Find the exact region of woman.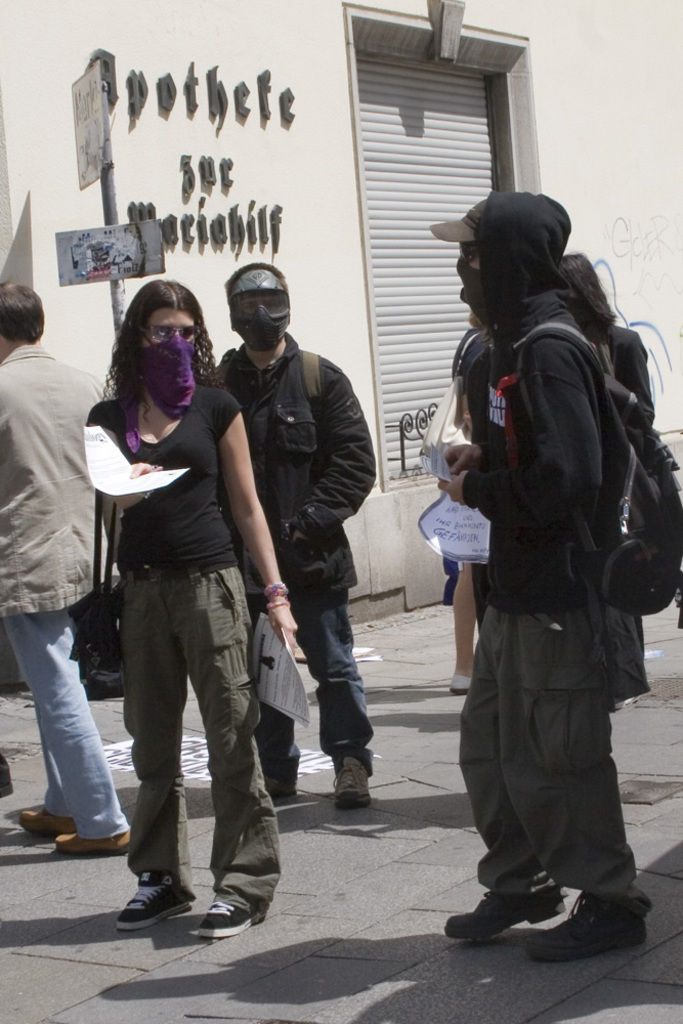
Exact region: {"left": 81, "top": 249, "right": 290, "bottom": 989}.
